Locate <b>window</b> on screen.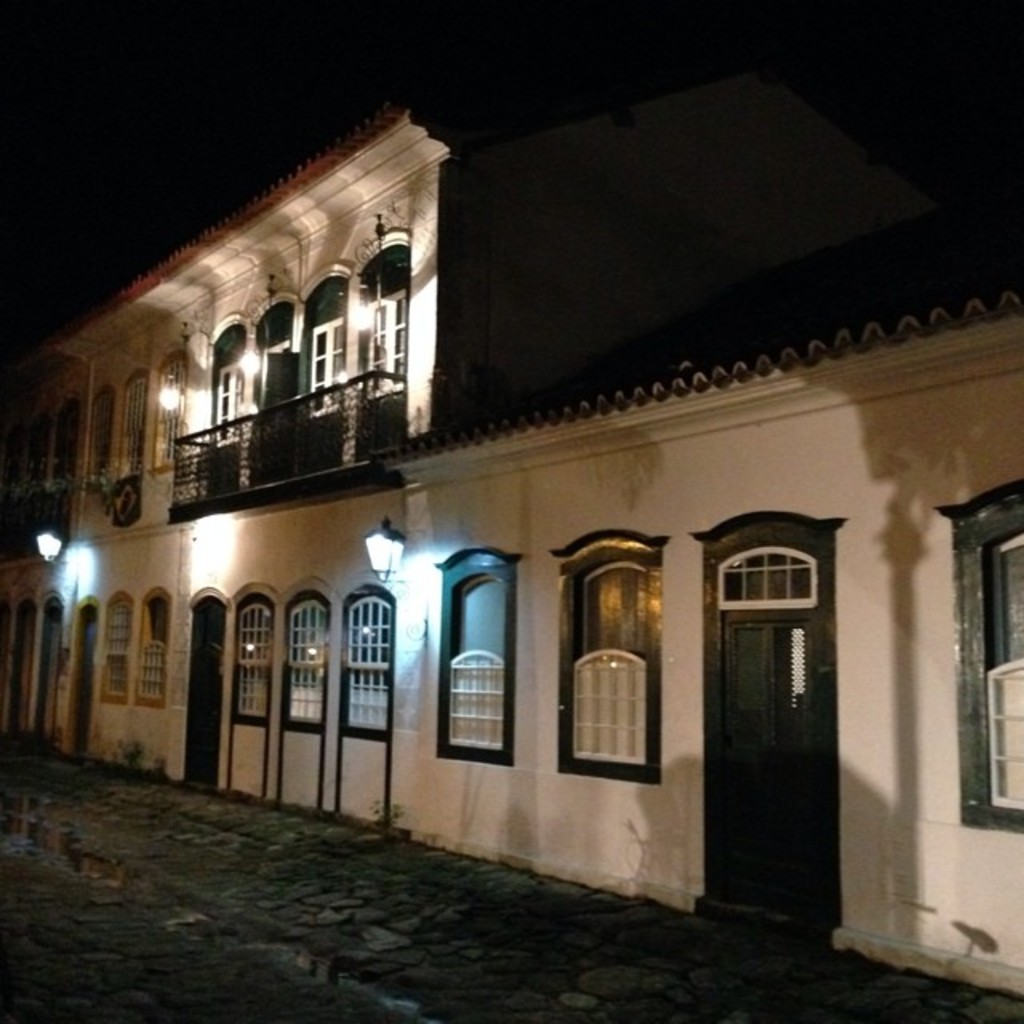
On screen at crop(363, 294, 406, 402).
